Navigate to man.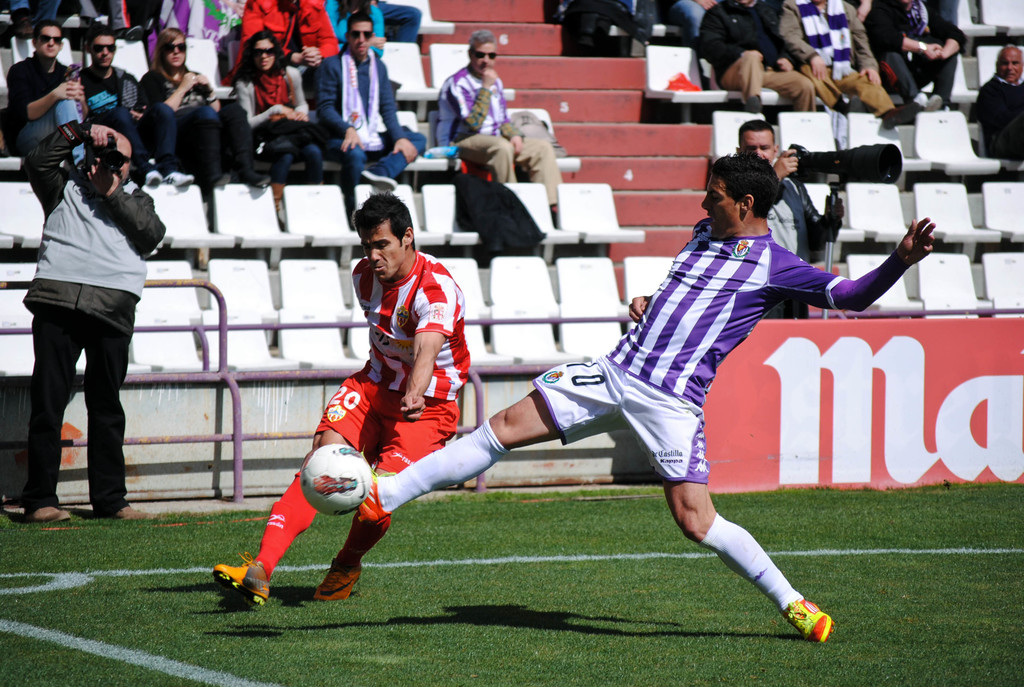
Navigation target: {"left": 777, "top": 0, "right": 925, "bottom": 132}.
